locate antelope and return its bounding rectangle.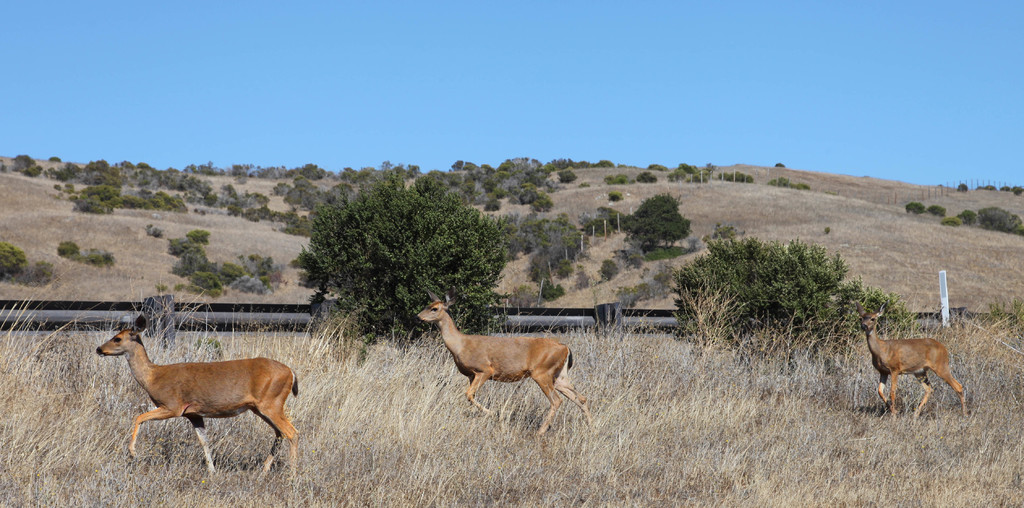
x1=97, y1=312, x2=305, y2=486.
